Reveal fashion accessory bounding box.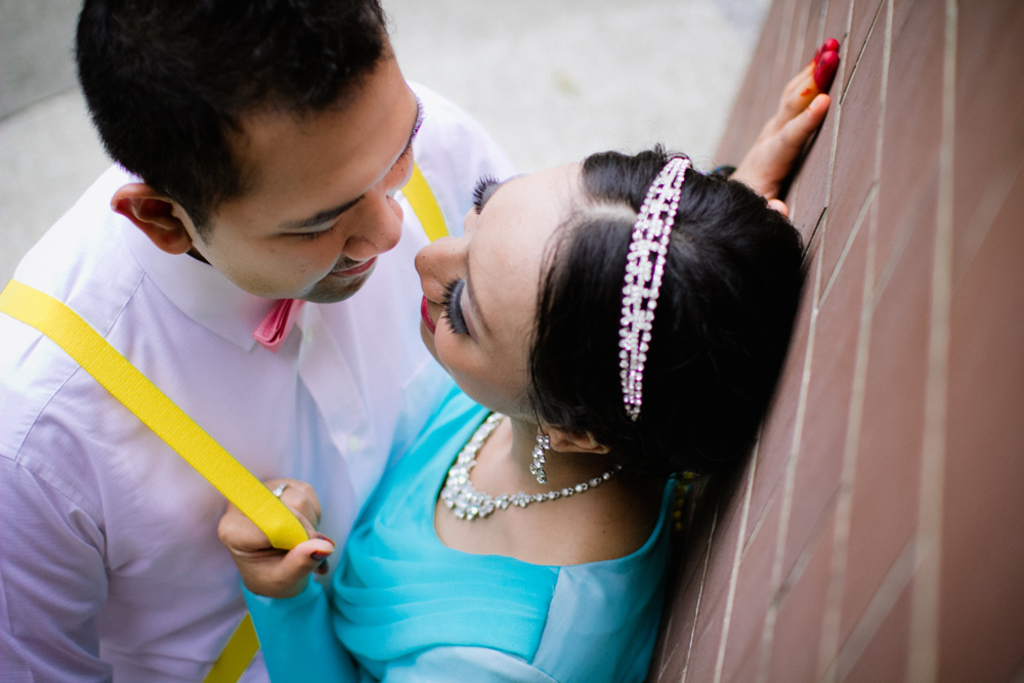
Revealed: (315,536,336,548).
